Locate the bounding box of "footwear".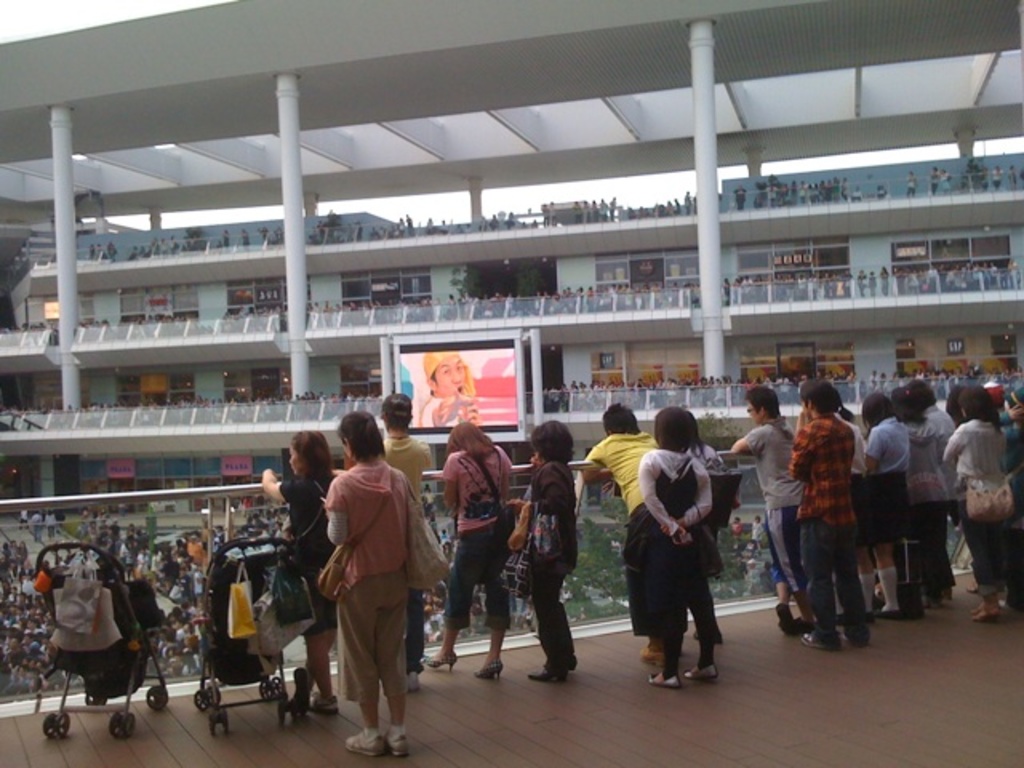
Bounding box: [left=528, top=662, right=565, bottom=683].
